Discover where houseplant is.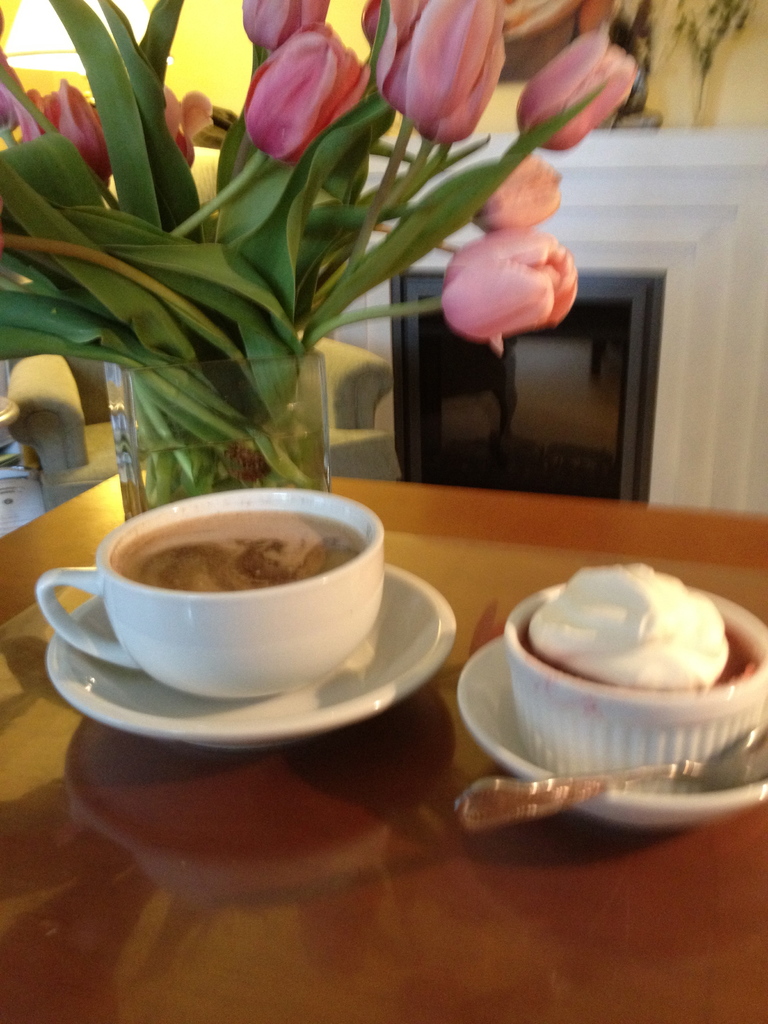
Discovered at [0, 0, 632, 504].
